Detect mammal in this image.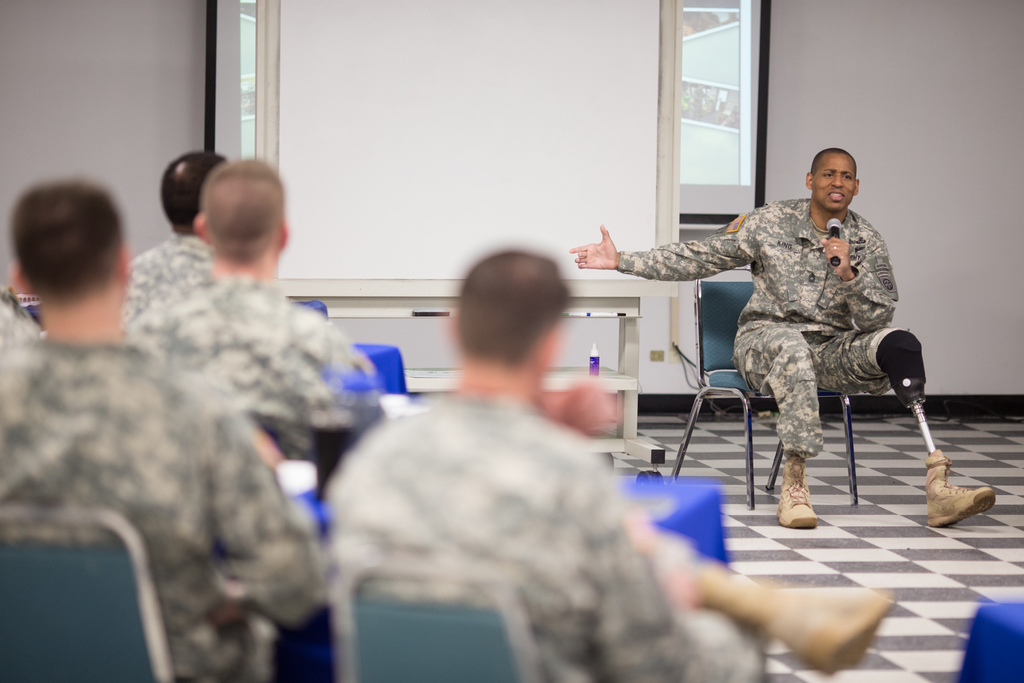
Detection: bbox=[0, 173, 321, 680].
